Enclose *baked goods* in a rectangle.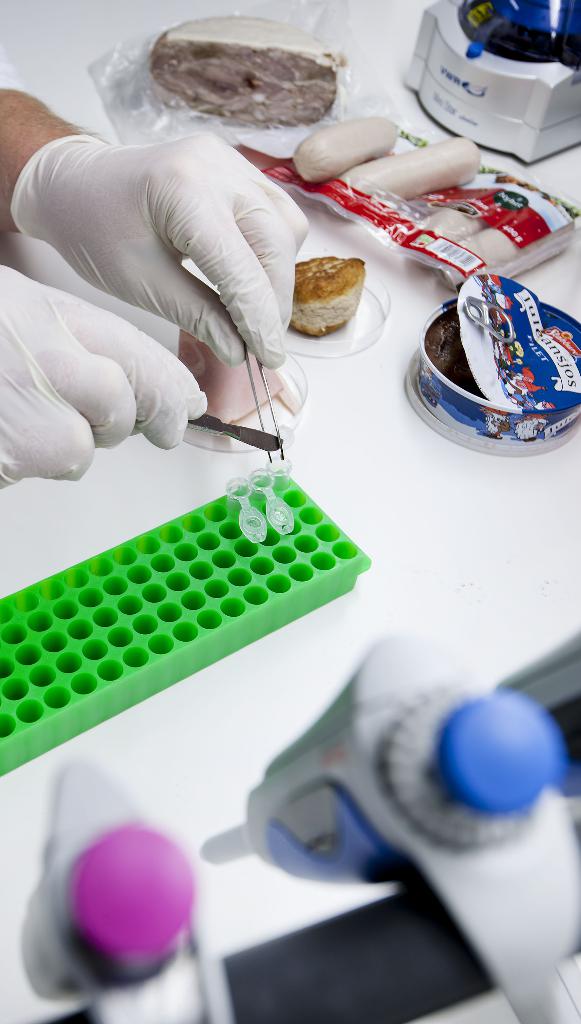
x1=287, y1=262, x2=366, y2=342.
